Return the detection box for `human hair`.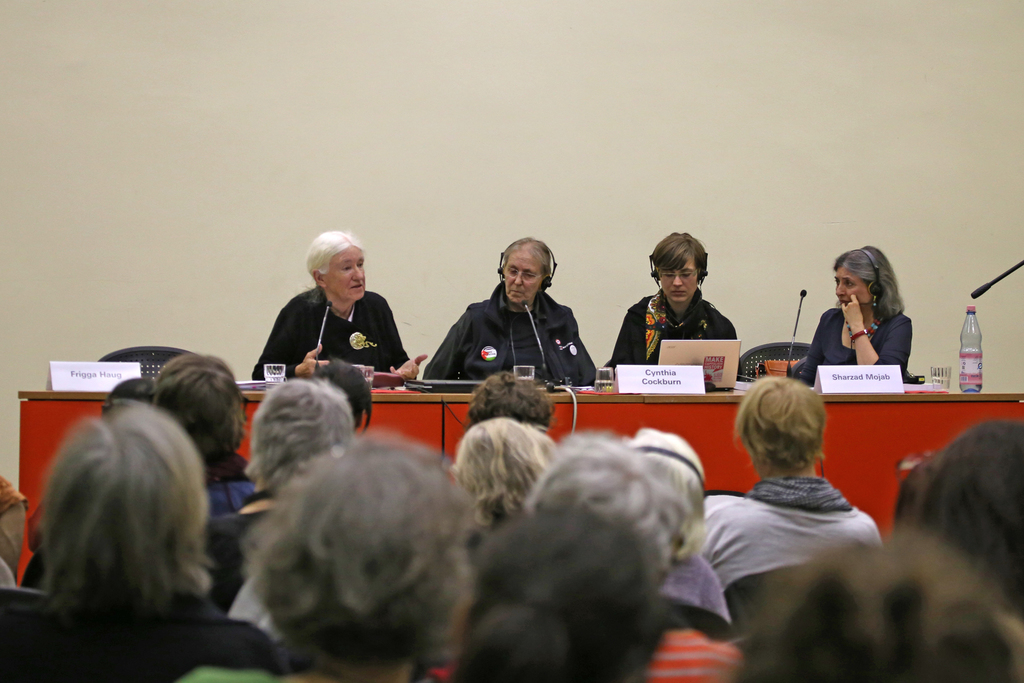
bbox(729, 374, 825, 475).
